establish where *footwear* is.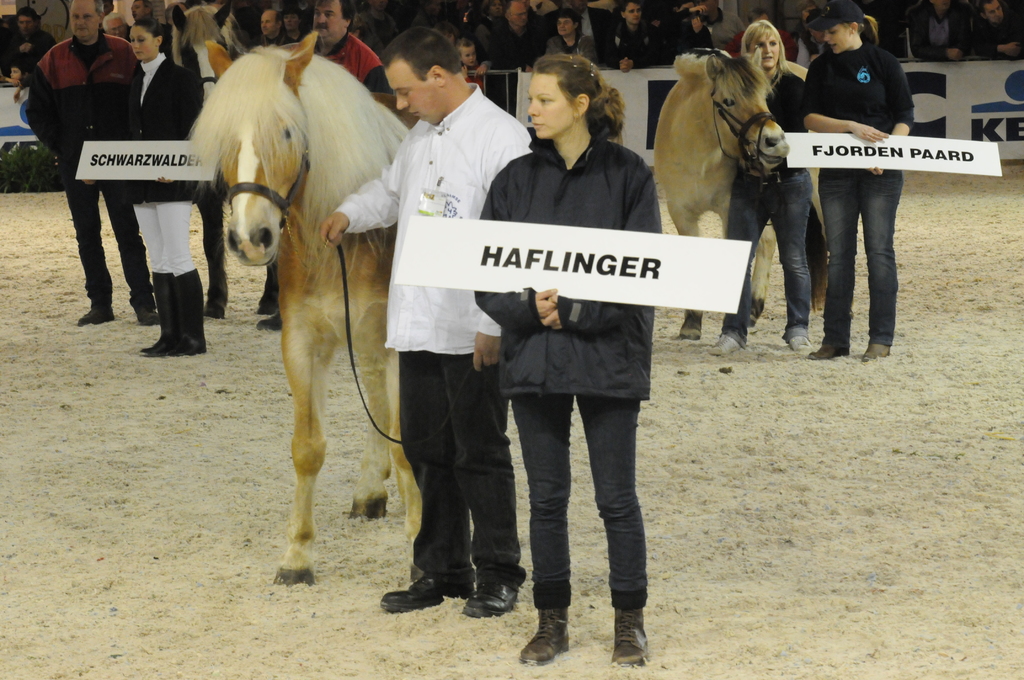
Established at {"x1": 458, "y1": 579, "x2": 516, "y2": 620}.
